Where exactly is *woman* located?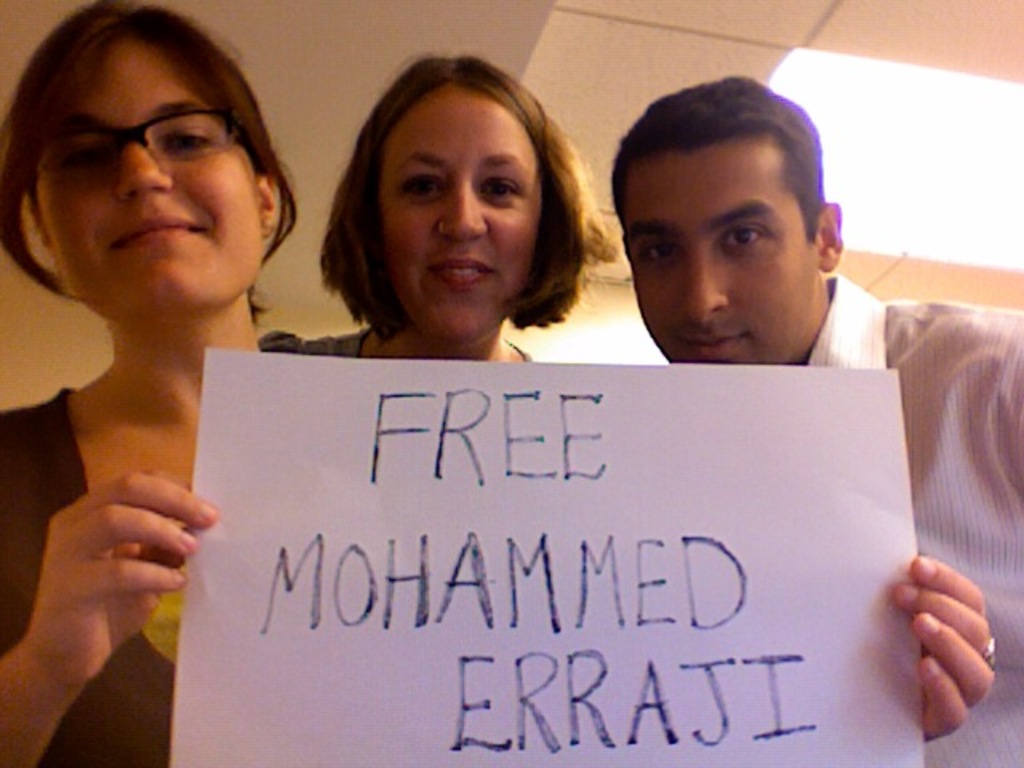
Its bounding box is (left=251, top=48, right=645, bottom=381).
